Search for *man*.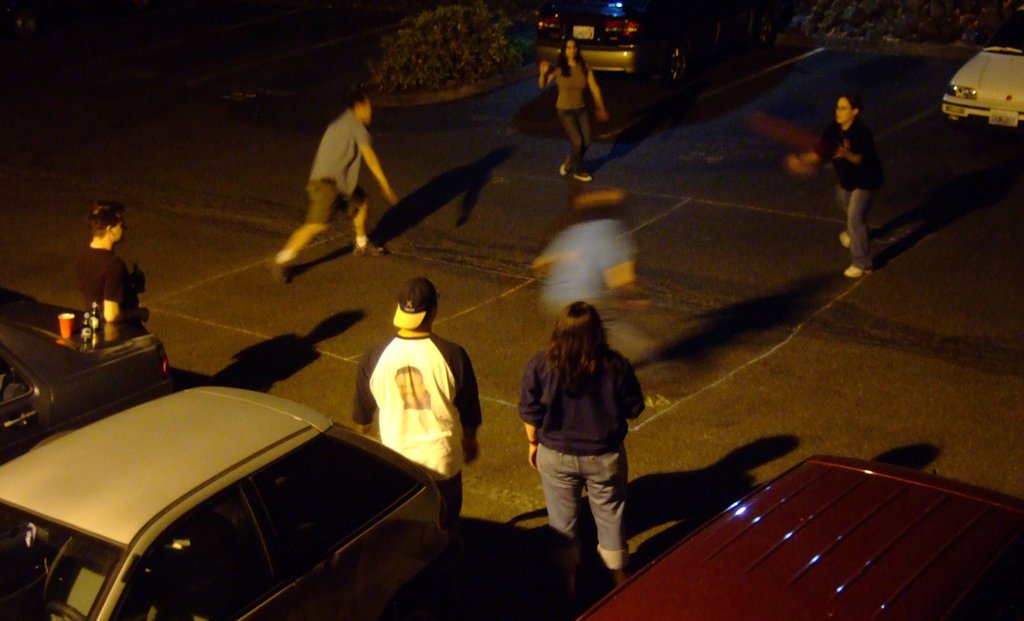
Found at 77 198 149 326.
